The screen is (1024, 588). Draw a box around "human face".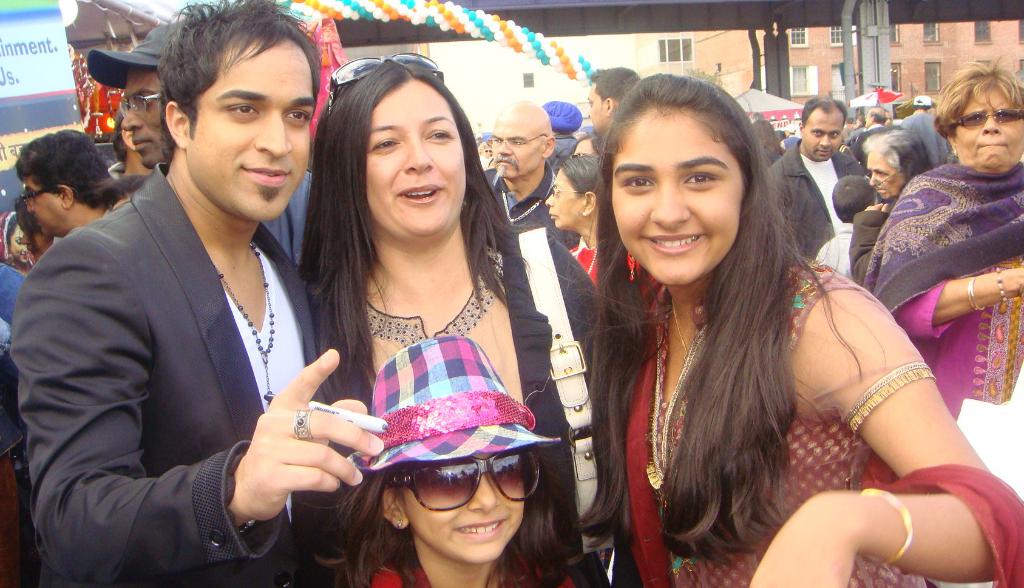
box(495, 96, 550, 173).
